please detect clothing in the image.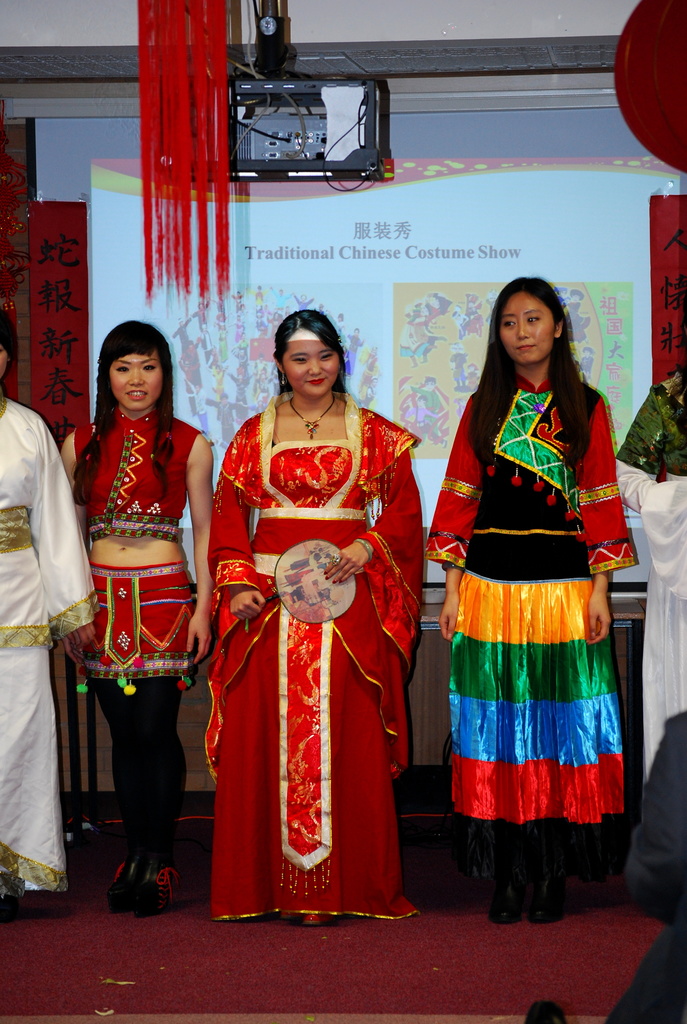
crop(71, 405, 200, 540).
